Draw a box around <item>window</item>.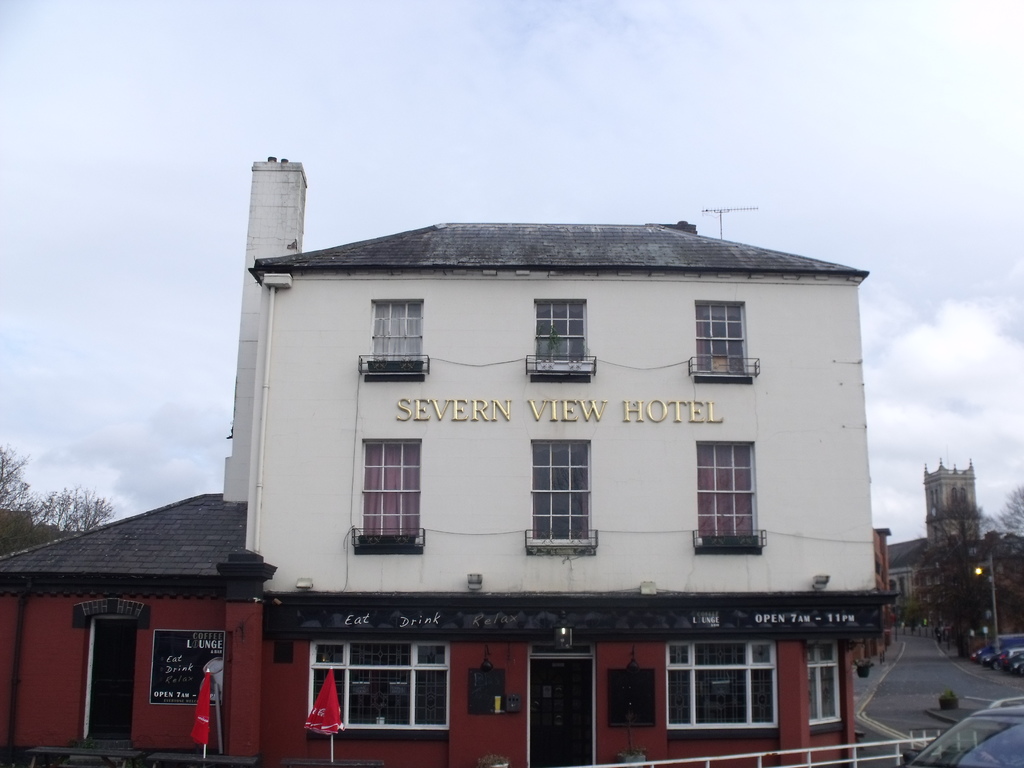
Rect(375, 296, 423, 373).
